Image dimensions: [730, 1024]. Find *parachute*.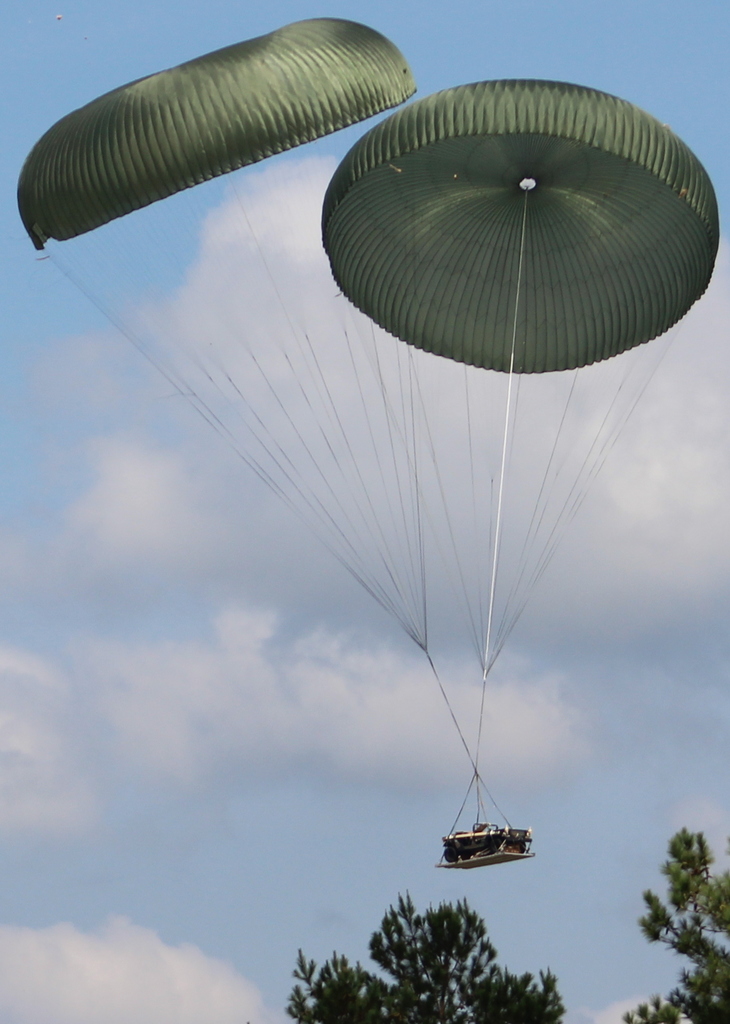
318, 74, 717, 837.
